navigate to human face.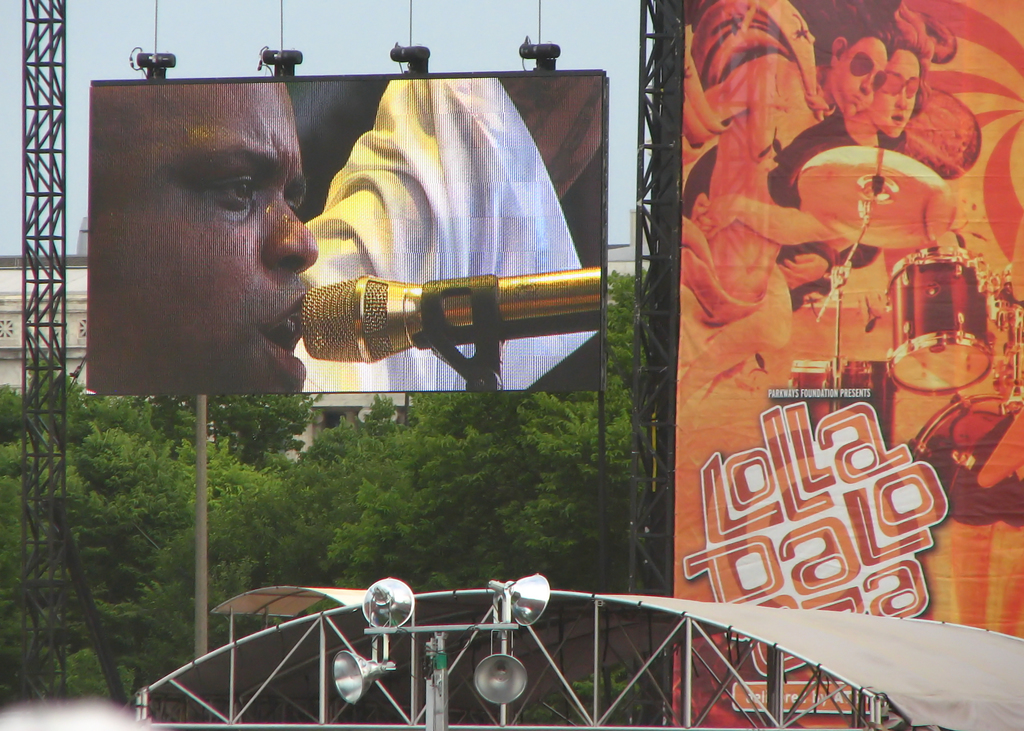
Navigation target: bbox=(881, 46, 923, 142).
